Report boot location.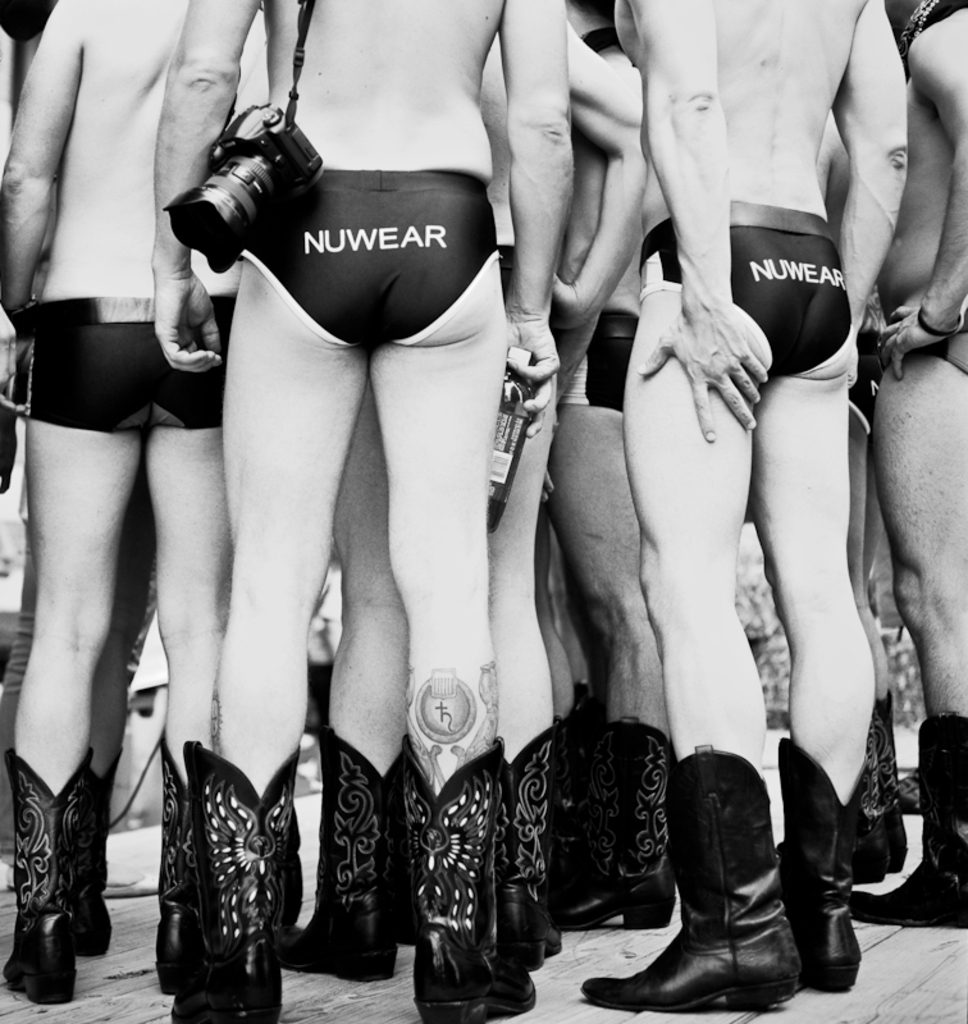
Report: (x1=579, y1=746, x2=800, y2=1010).
